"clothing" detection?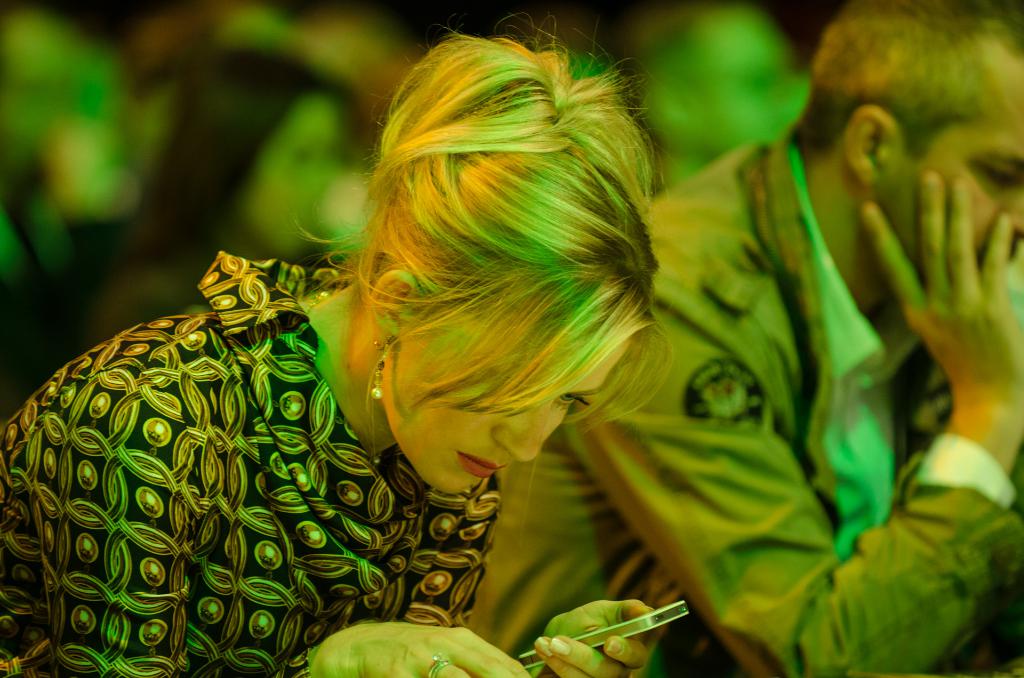
{"left": 0, "top": 244, "right": 508, "bottom": 660}
